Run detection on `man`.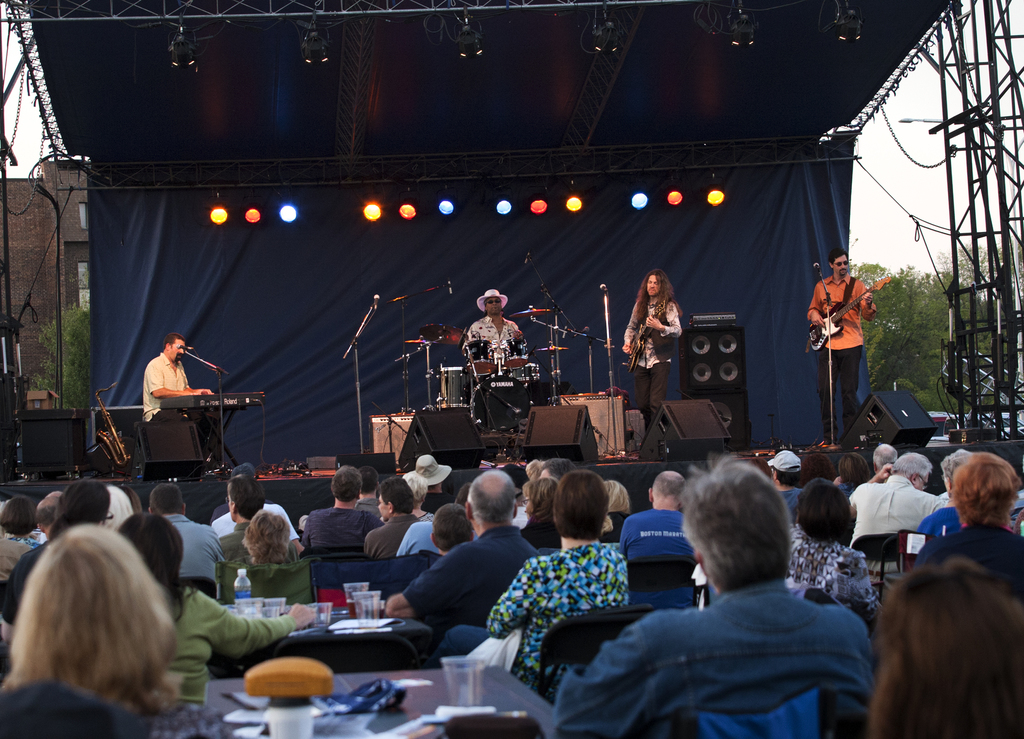
Result: x1=358, y1=476, x2=420, y2=561.
